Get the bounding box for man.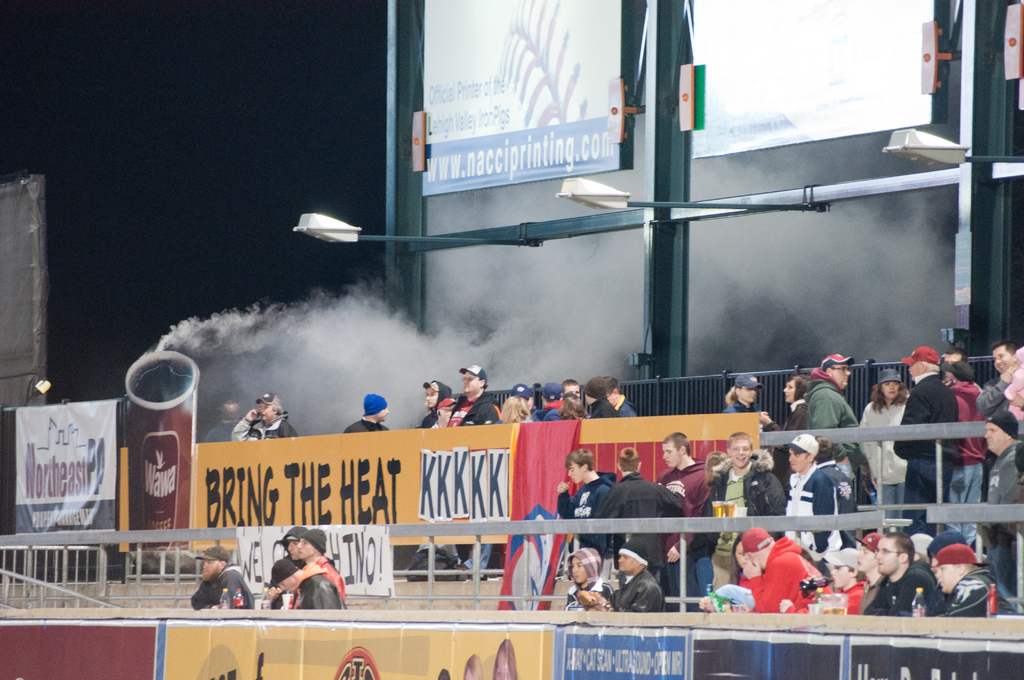
locate(984, 412, 1023, 610).
